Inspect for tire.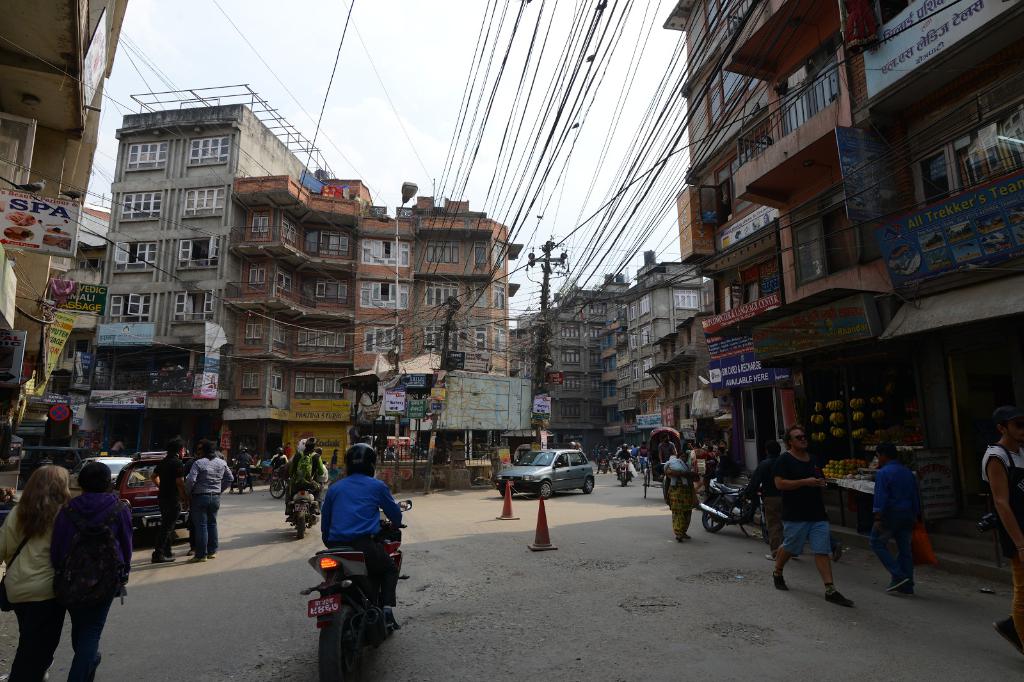
Inspection: 294,521,307,541.
